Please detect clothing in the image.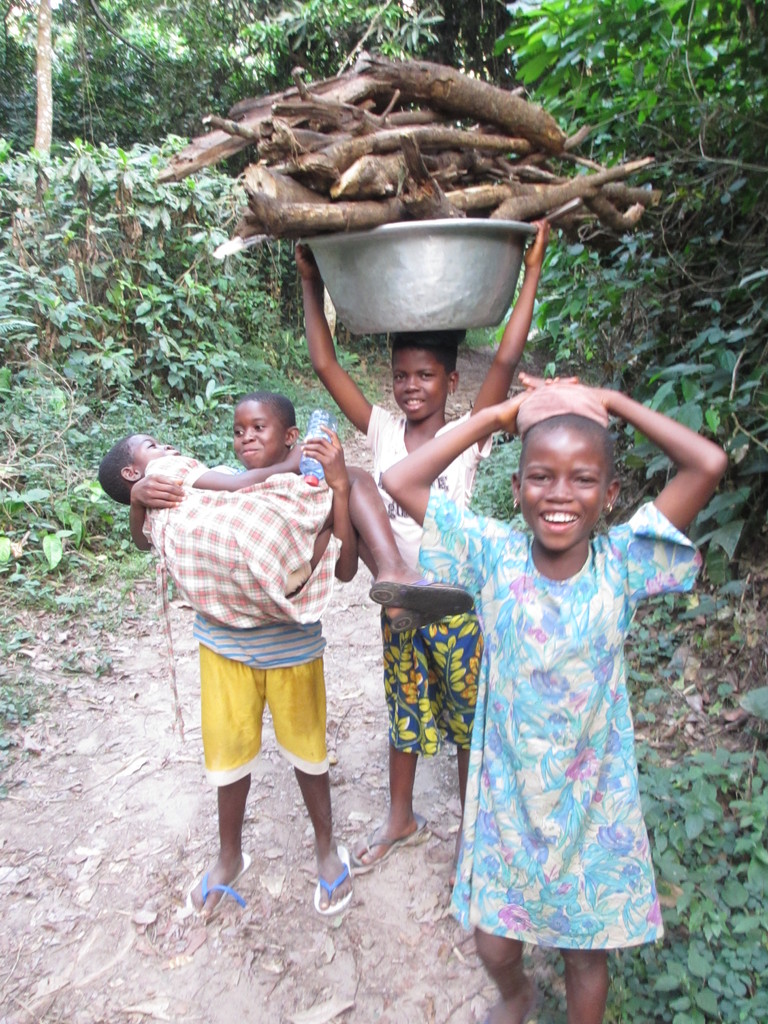
{"left": 360, "top": 394, "right": 492, "bottom": 755}.
